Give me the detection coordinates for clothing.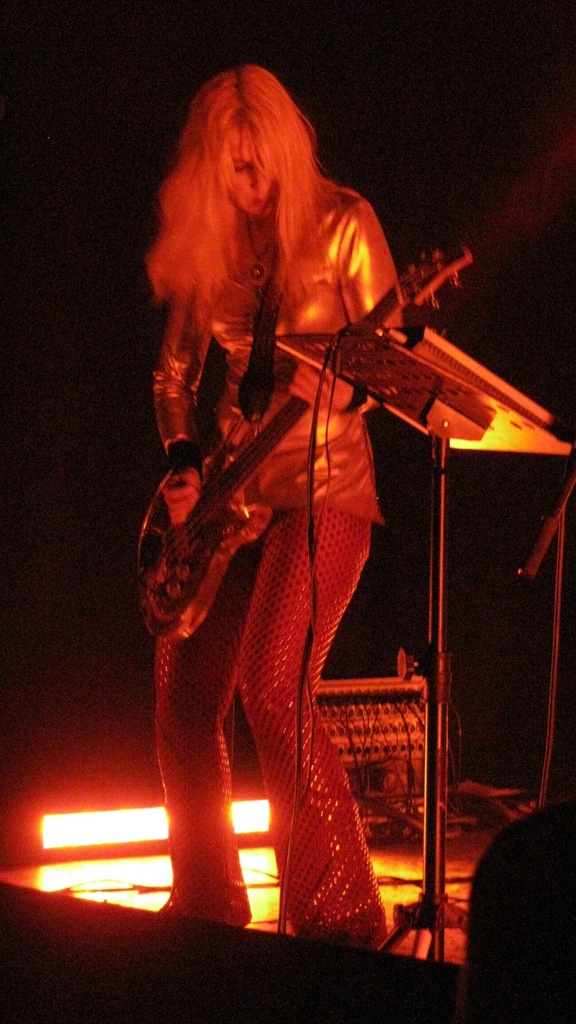
box=[158, 179, 400, 508].
